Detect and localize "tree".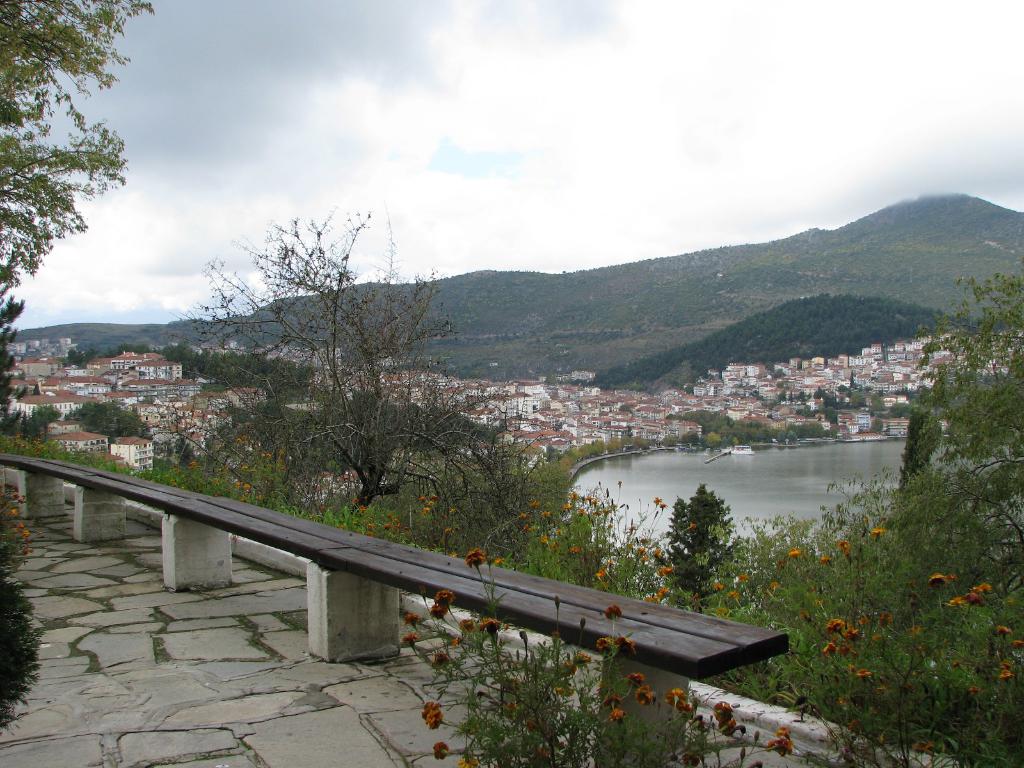
Localized at x1=913, y1=275, x2=1023, y2=608.
